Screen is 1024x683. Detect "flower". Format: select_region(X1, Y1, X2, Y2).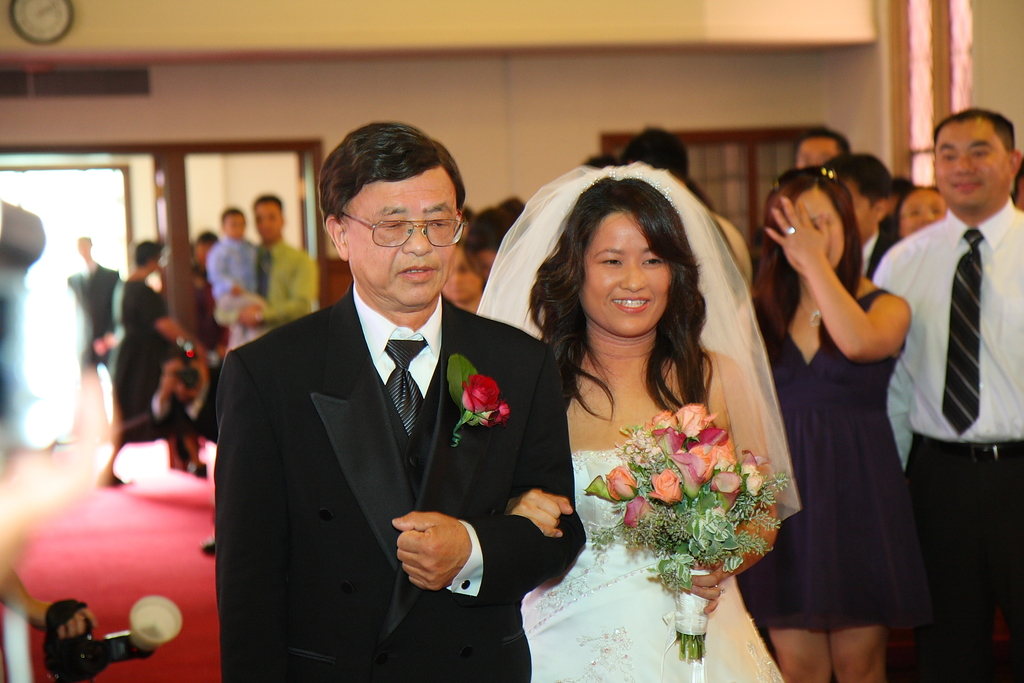
select_region(458, 366, 509, 427).
